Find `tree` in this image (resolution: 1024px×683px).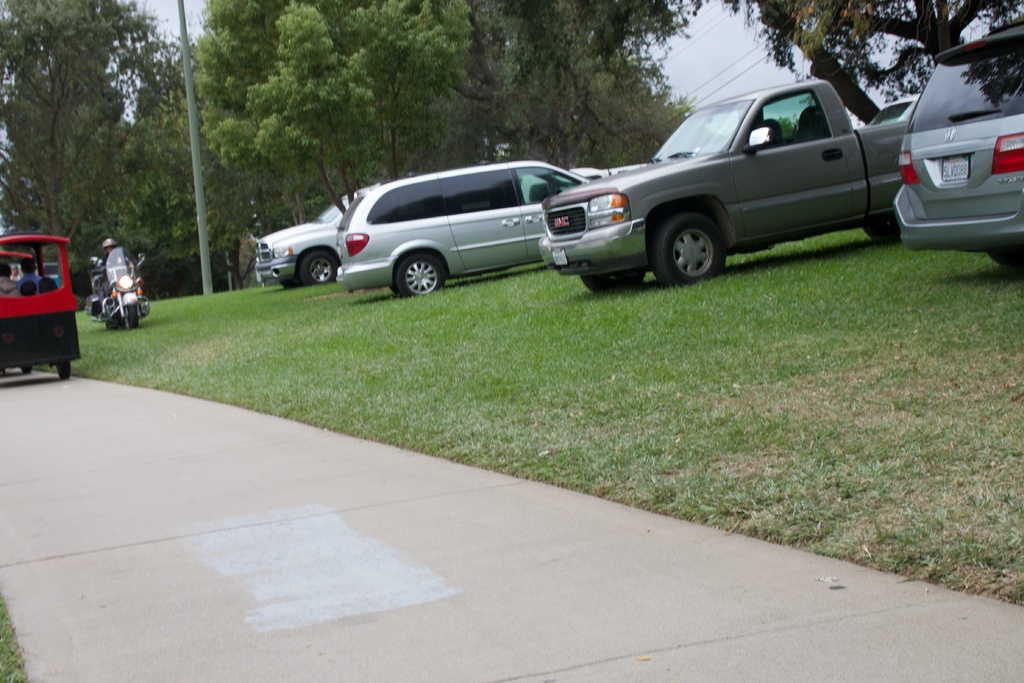
<box>717,0,1023,135</box>.
